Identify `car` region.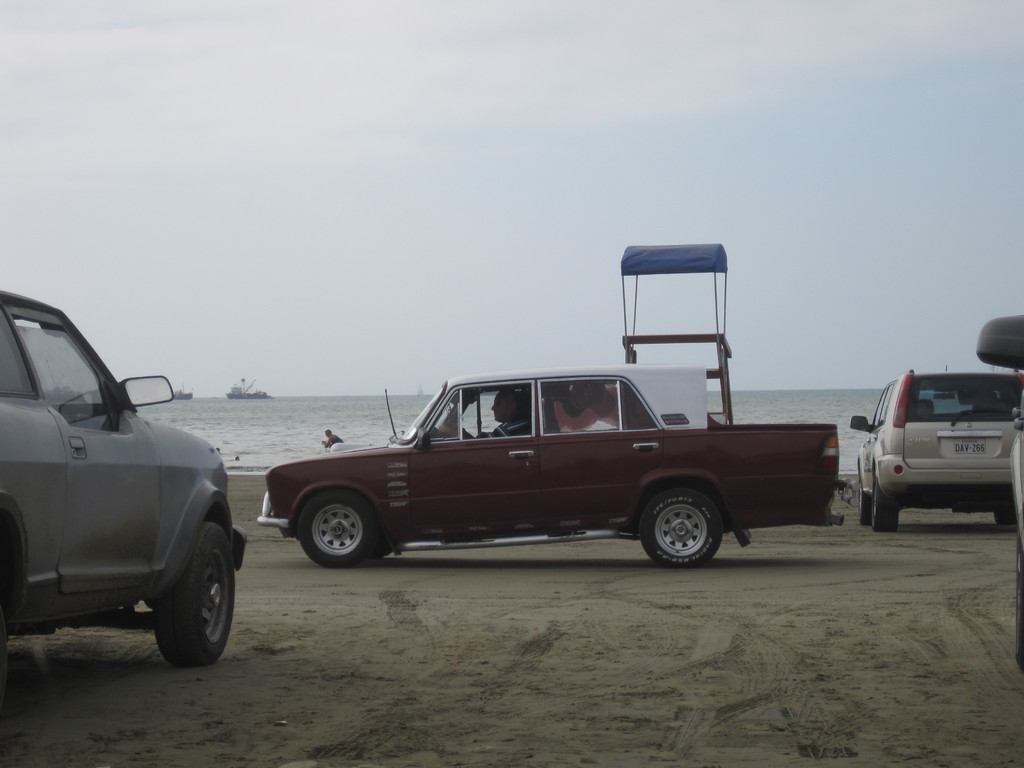
Region: select_region(976, 315, 1023, 671).
